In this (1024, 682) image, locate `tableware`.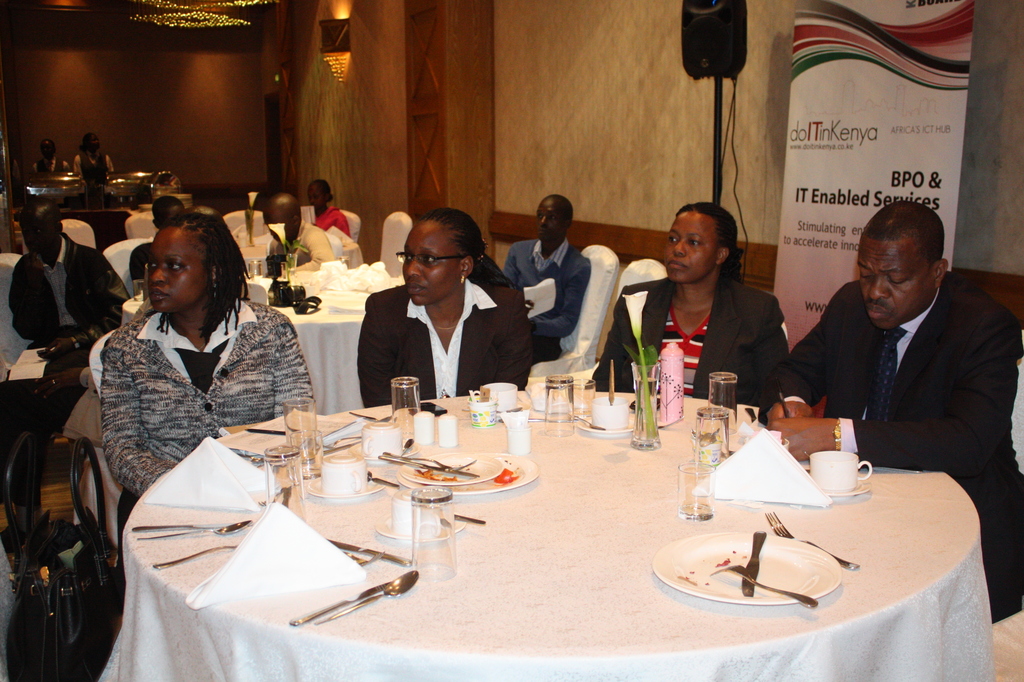
Bounding box: 414 414 433 446.
